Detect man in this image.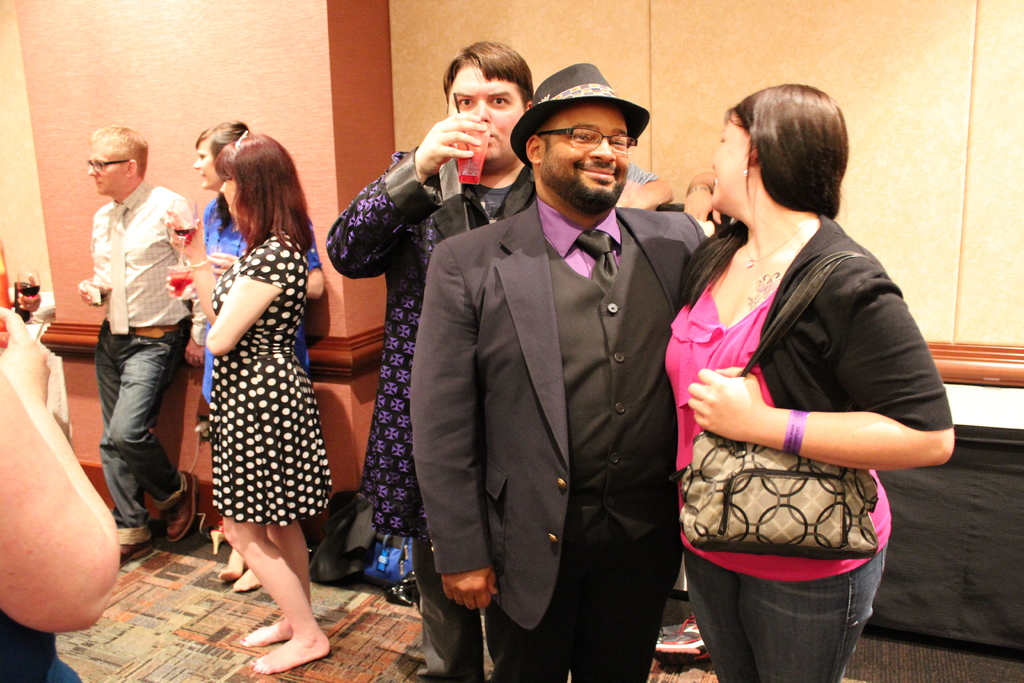
Detection: pyautogui.locateOnScreen(72, 122, 194, 573).
